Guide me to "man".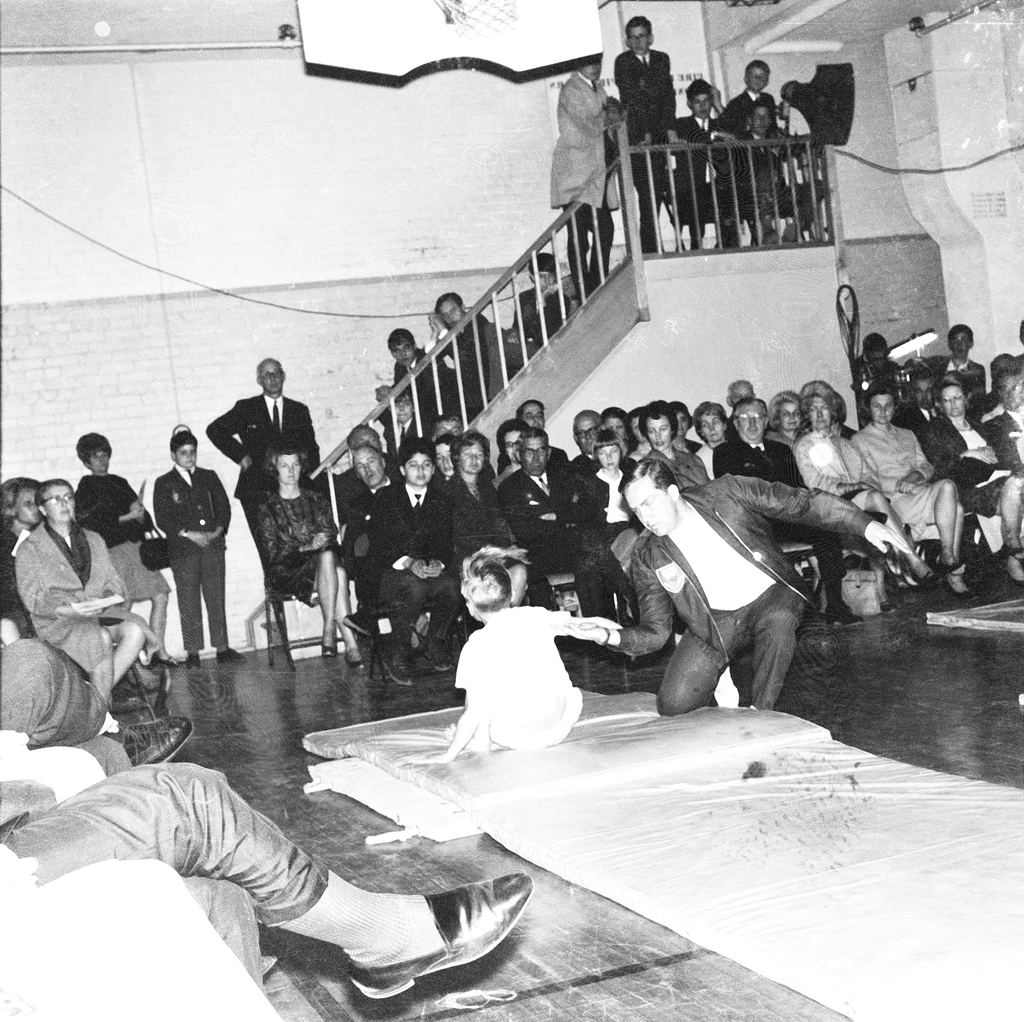
Guidance: bbox(604, 13, 679, 271).
